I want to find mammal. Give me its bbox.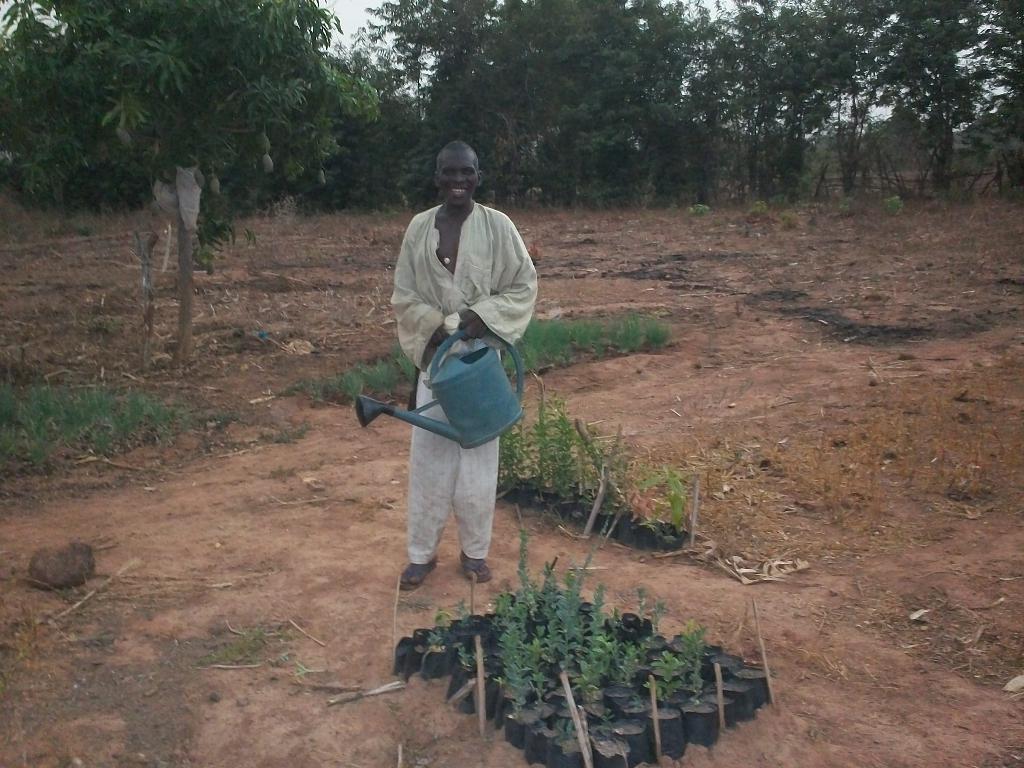
bbox(367, 228, 527, 600).
